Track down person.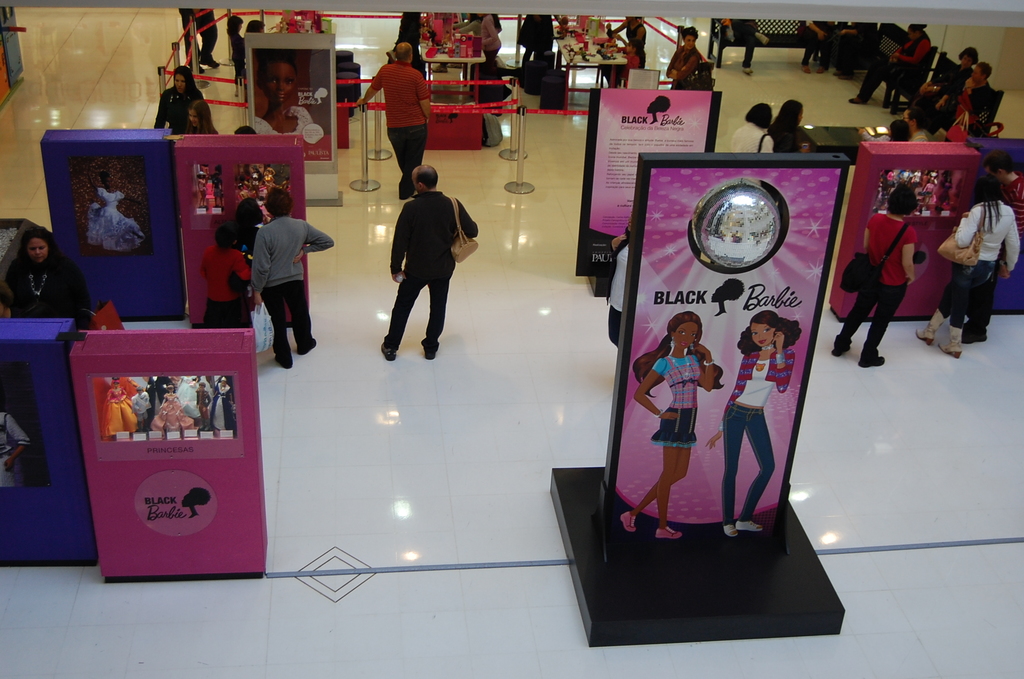
Tracked to [181, 4, 221, 78].
